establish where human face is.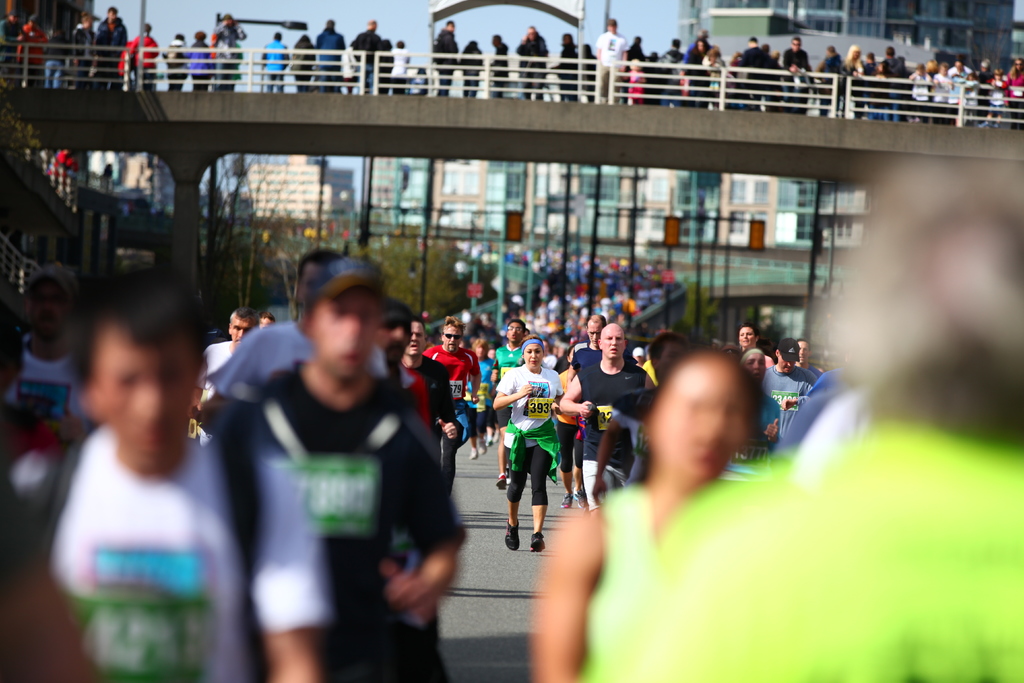
Established at 799, 341, 810, 365.
